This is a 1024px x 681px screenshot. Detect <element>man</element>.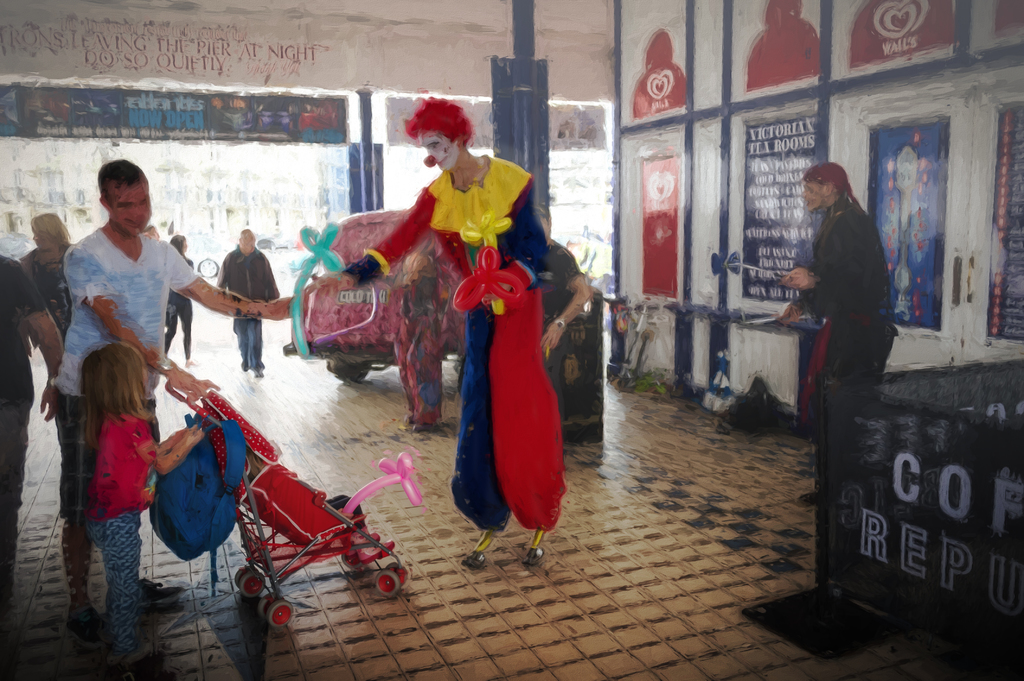
214, 229, 279, 373.
